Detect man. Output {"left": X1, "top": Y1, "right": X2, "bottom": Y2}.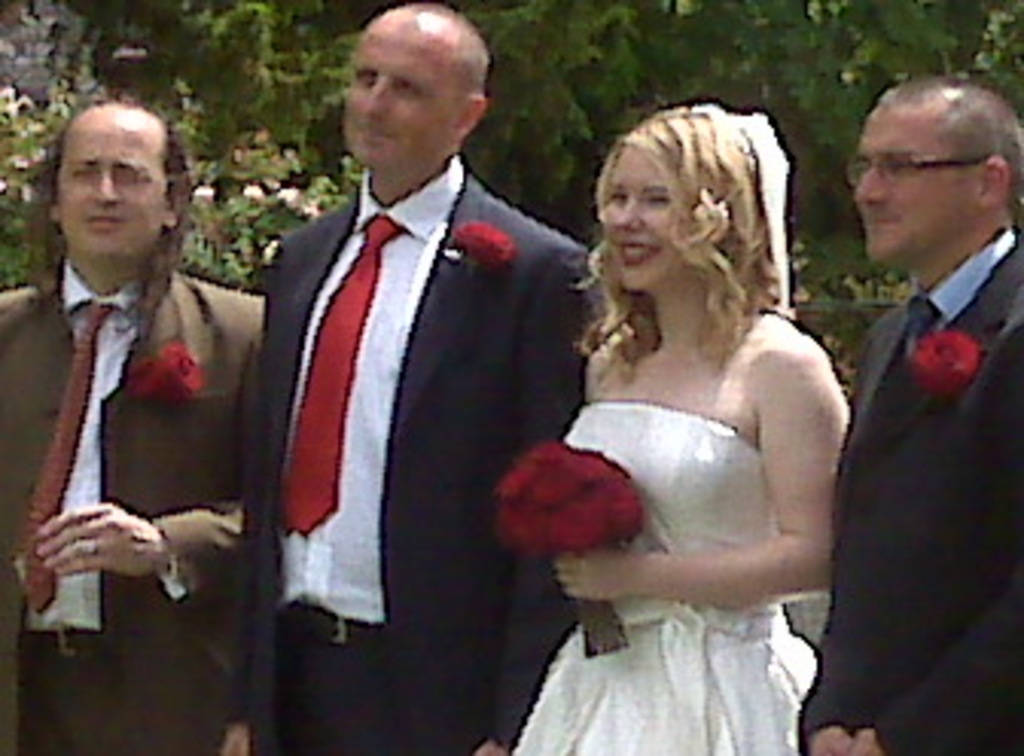
{"left": 783, "top": 79, "right": 1021, "bottom": 753}.
